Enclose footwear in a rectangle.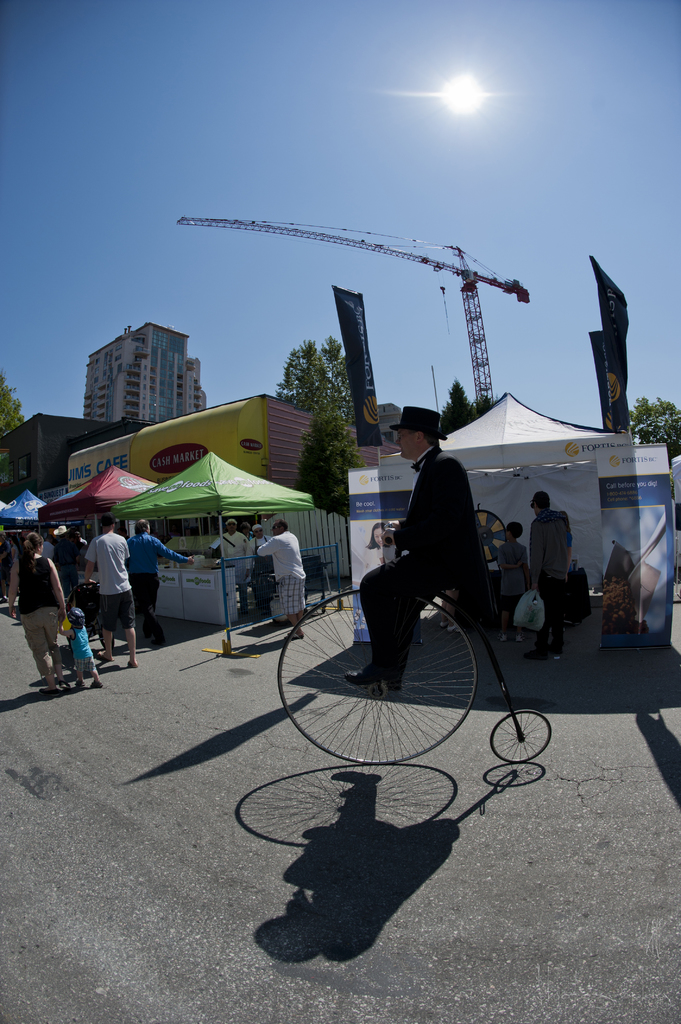
45/684/61/696.
